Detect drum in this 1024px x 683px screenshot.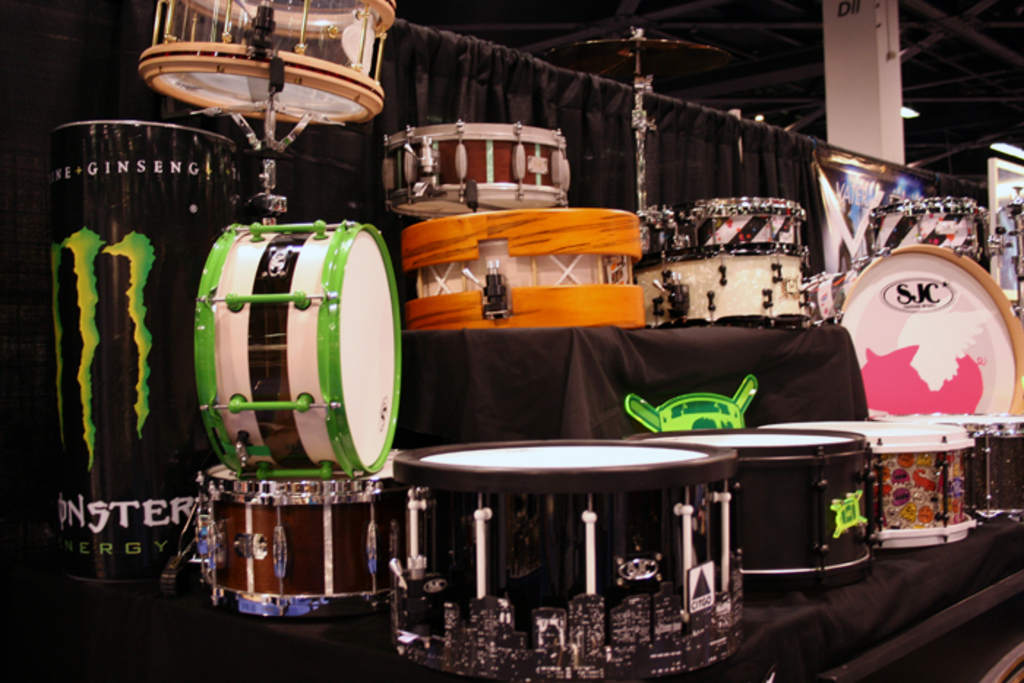
Detection: locate(146, 478, 418, 613).
